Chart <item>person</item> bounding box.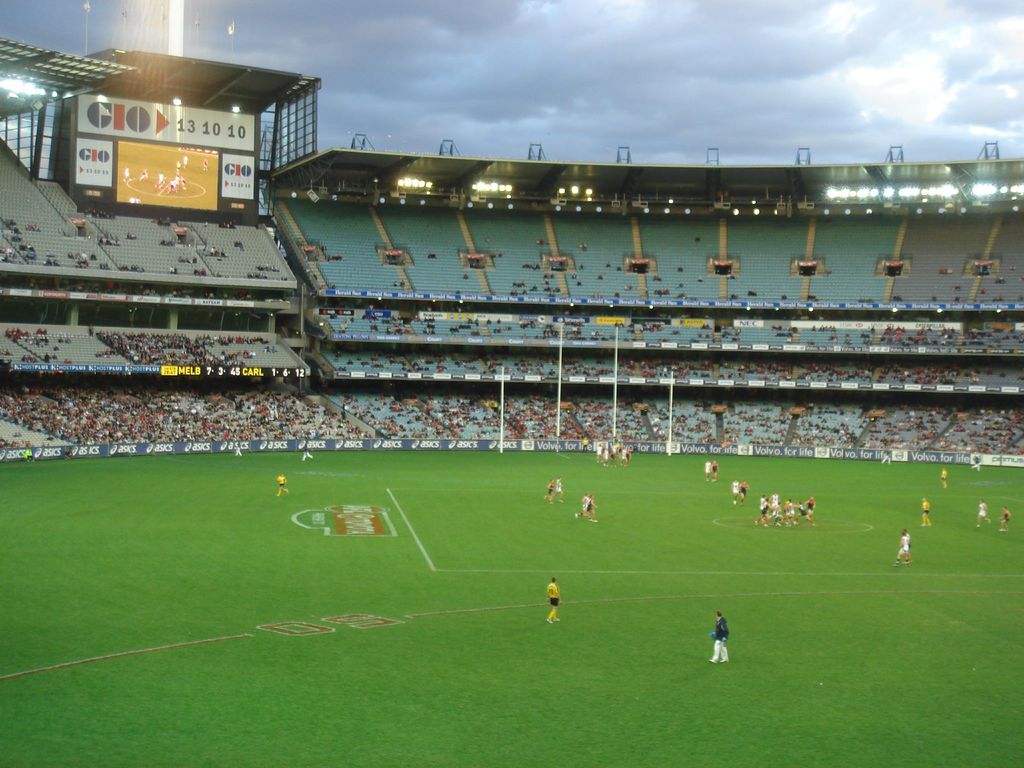
Charted: bbox(940, 470, 948, 492).
